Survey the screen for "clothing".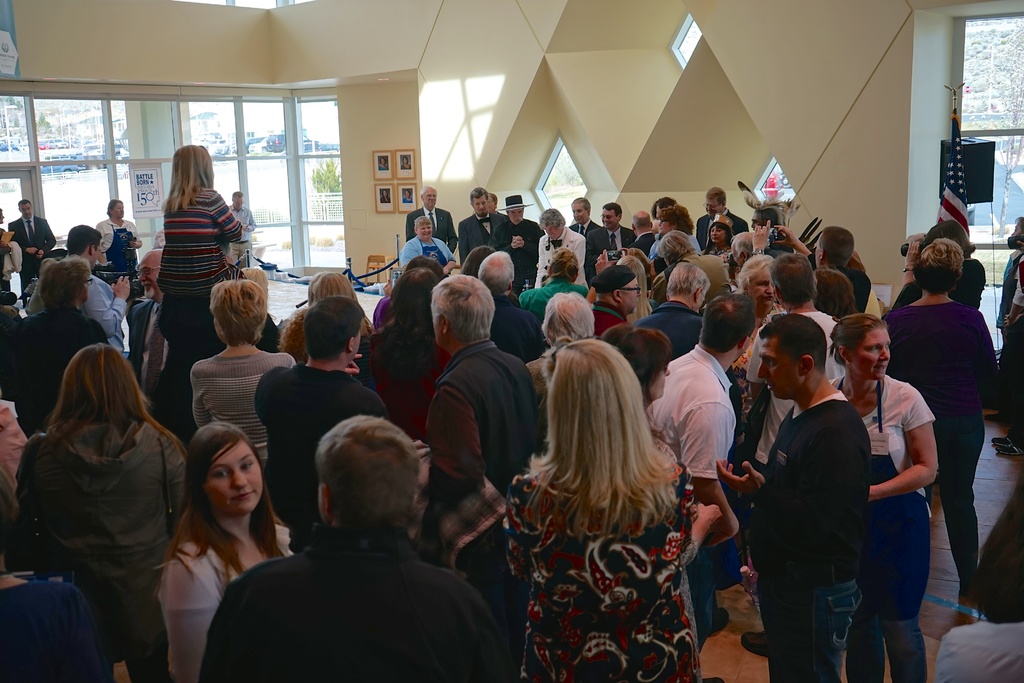
Survey found: bbox=(402, 230, 453, 261).
